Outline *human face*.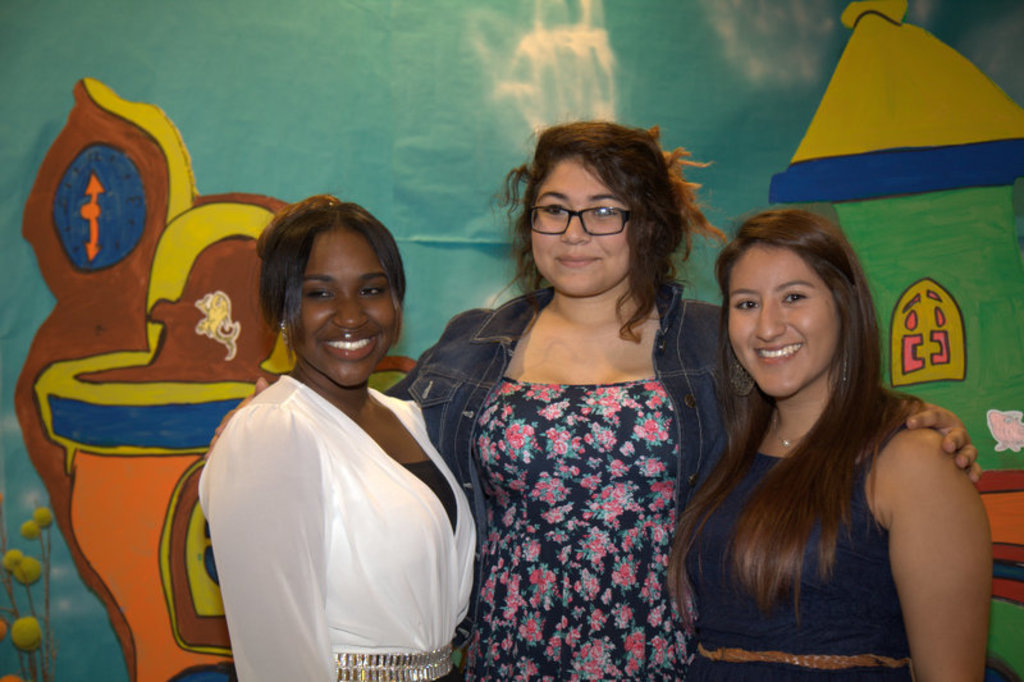
Outline: l=531, t=152, r=630, b=297.
